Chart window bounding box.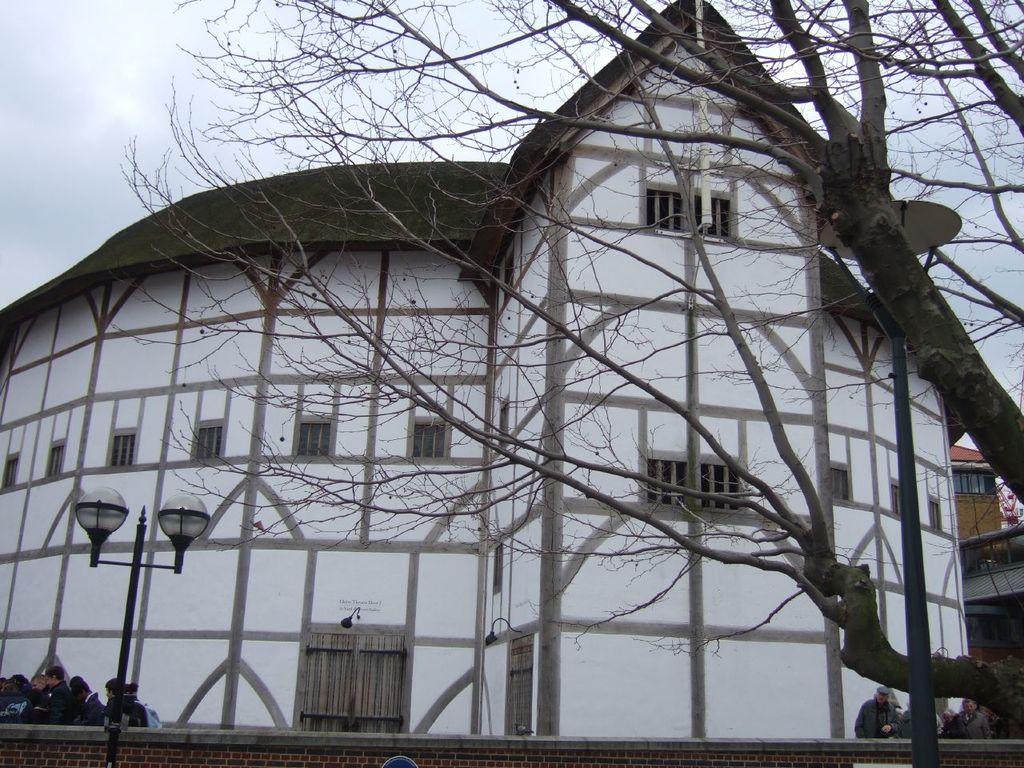
Charted: (left=1, top=454, right=18, bottom=490).
